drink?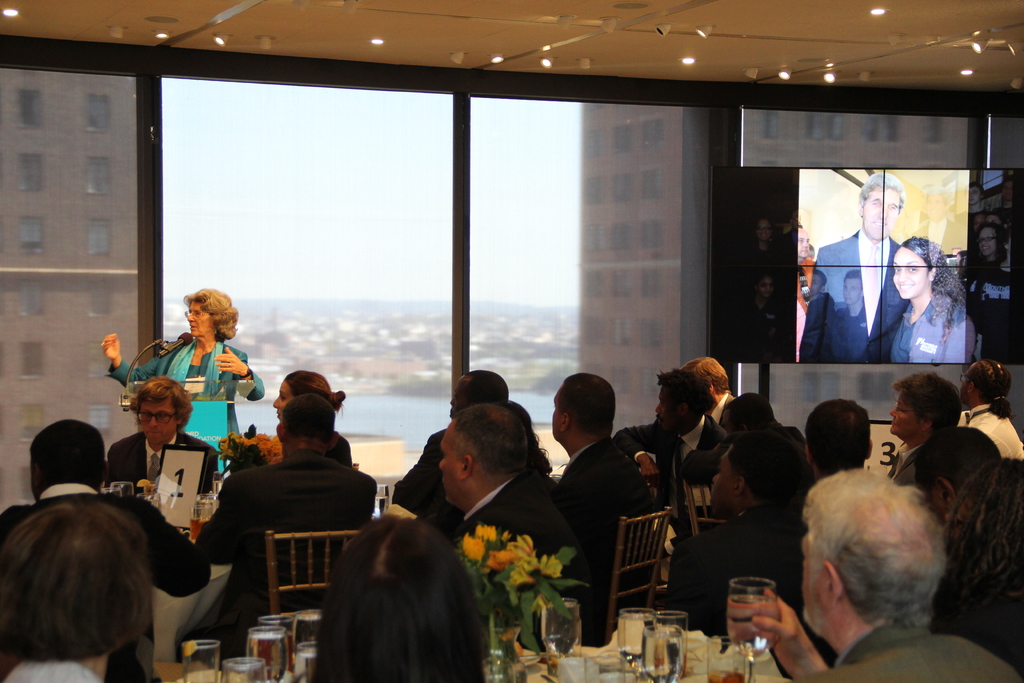
[296,618,322,663]
